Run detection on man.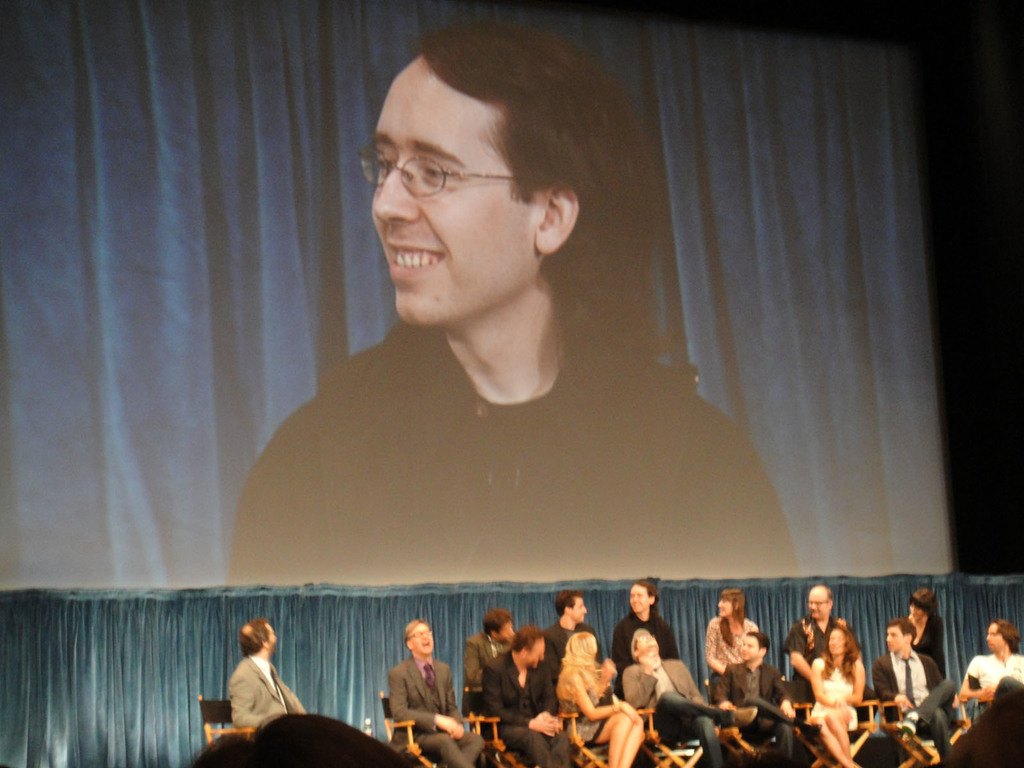
Result: <box>488,624,573,767</box>.
